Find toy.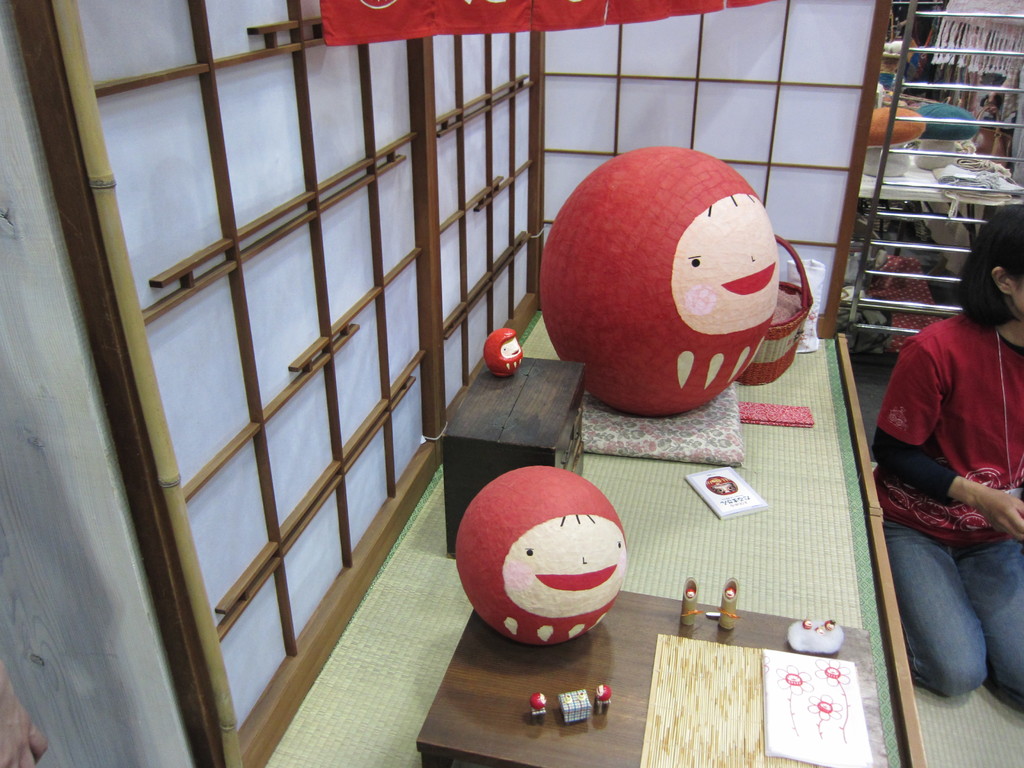
region(486, 328, 525, 375).
